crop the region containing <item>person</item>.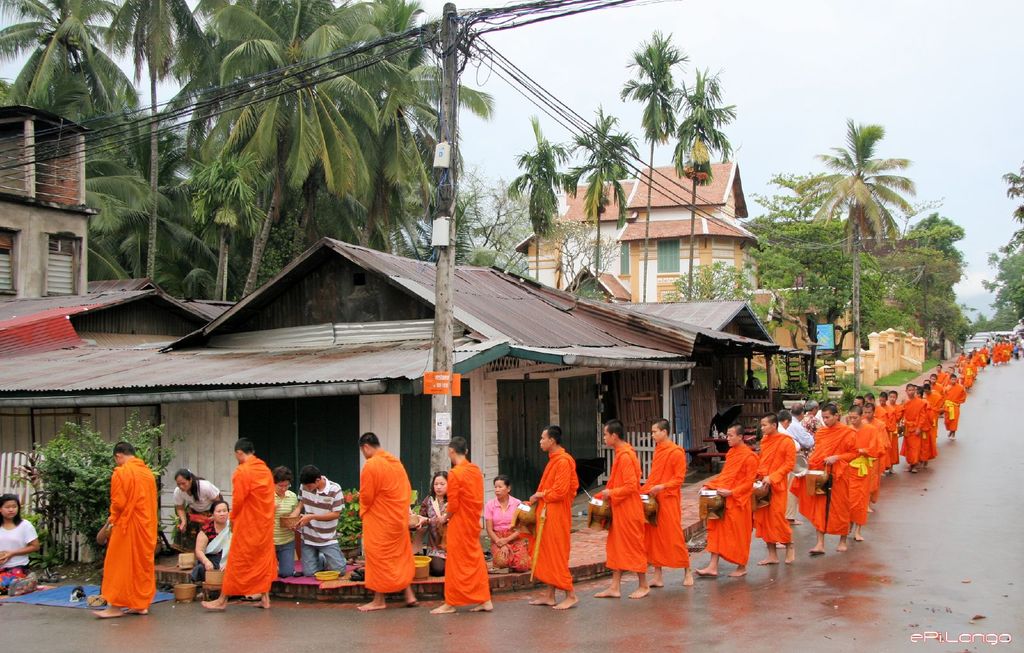
Crop region: (left=481, top=472, right=524, bottom=569).
